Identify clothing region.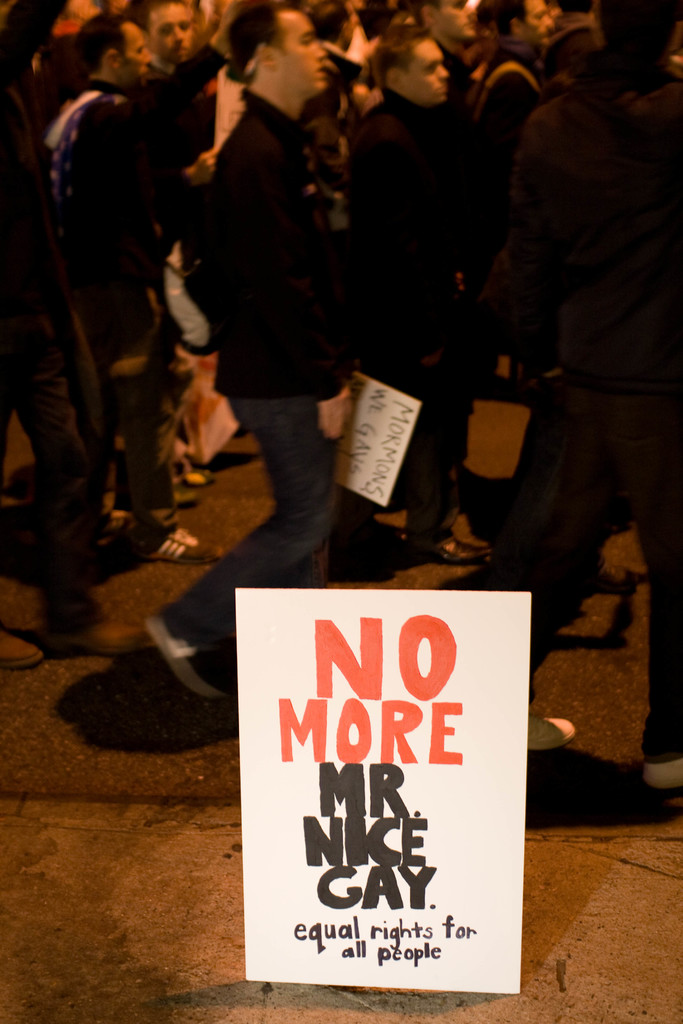
Region: box(490, 49, 679, 788).
